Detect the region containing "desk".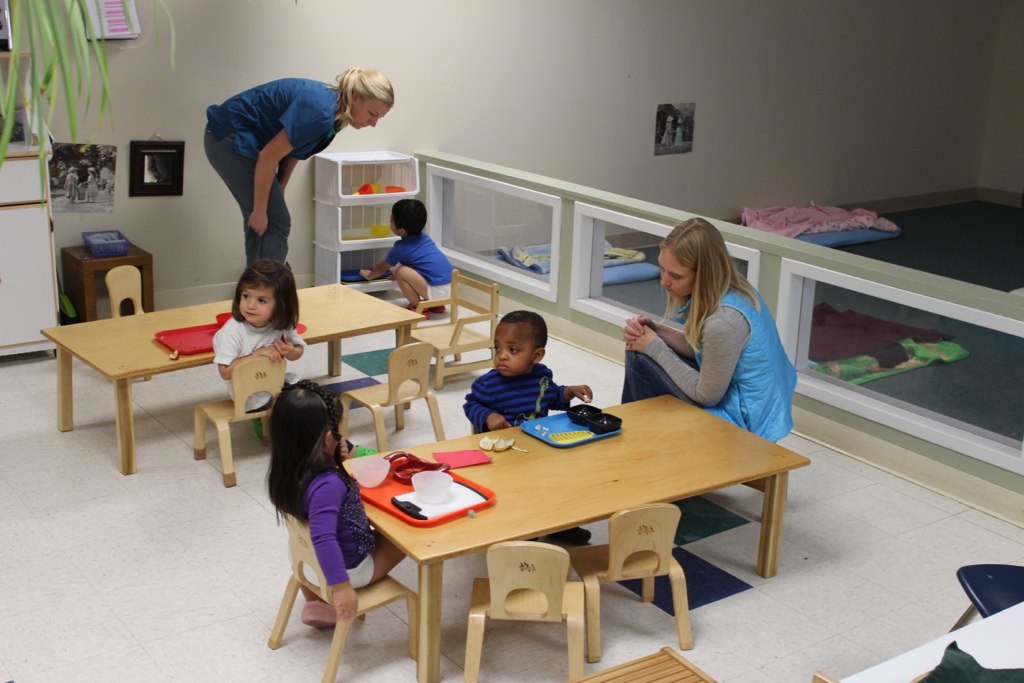
x1=332 y1=376 x2=768 y2=664.
